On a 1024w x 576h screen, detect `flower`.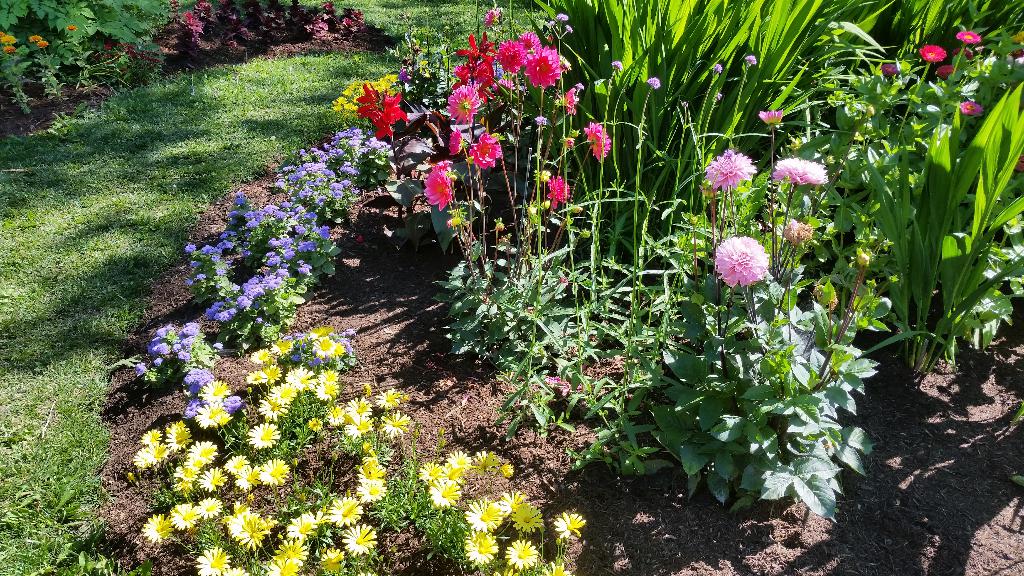
(524,25,550,108).
